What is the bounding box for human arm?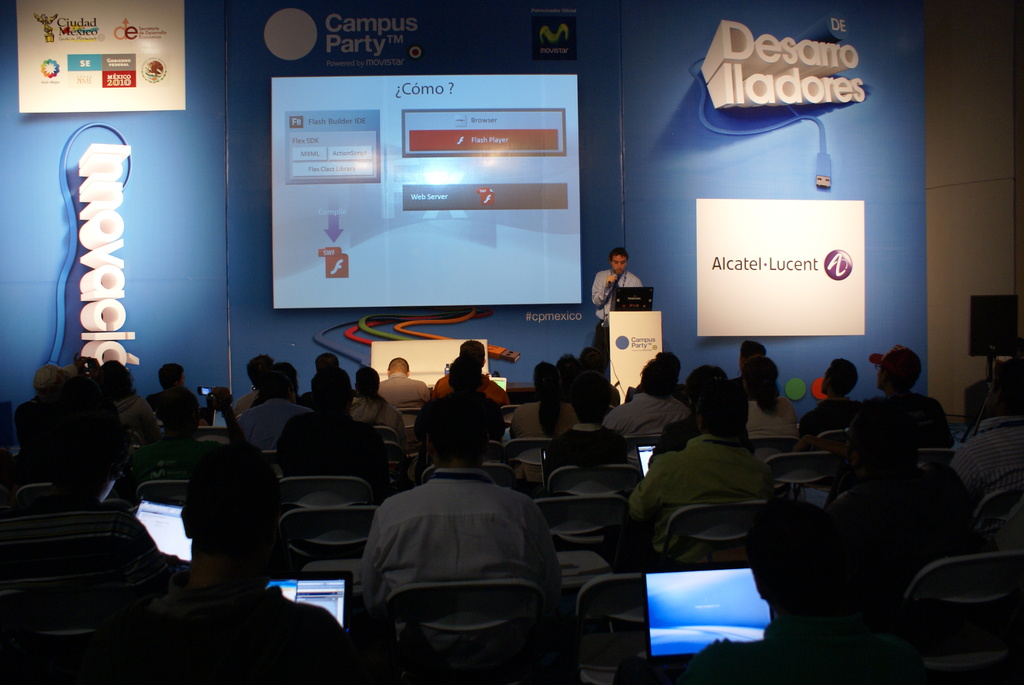
crop(628, 453, 662, 516).
